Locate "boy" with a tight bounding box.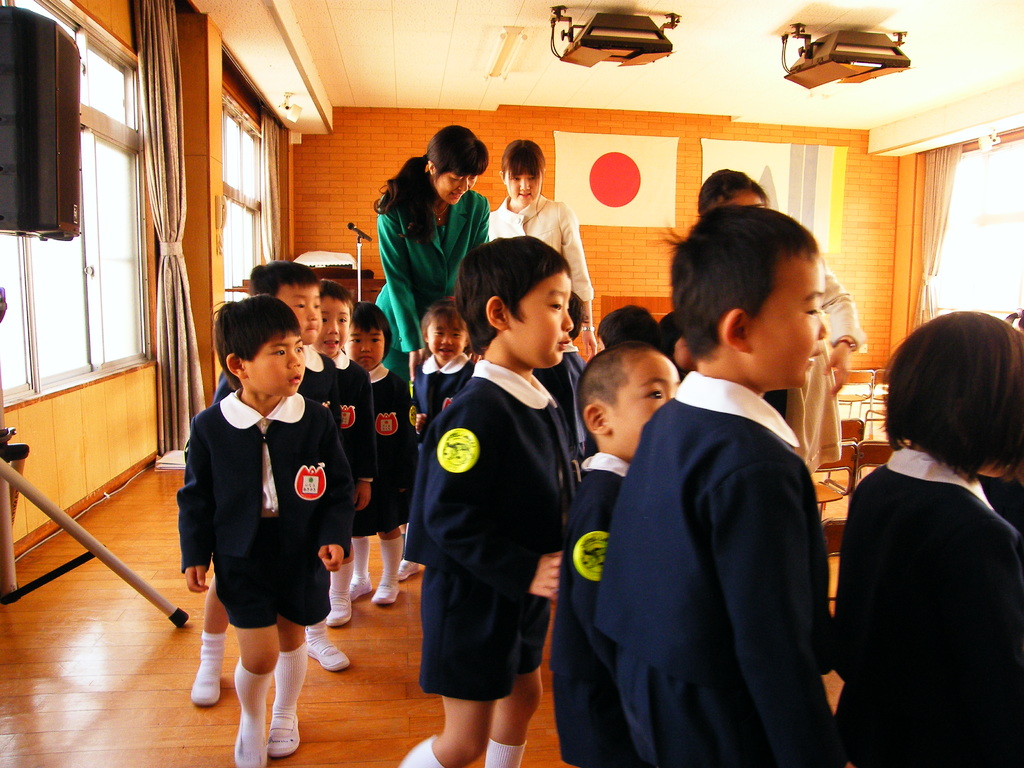
(397,236,578,767).
